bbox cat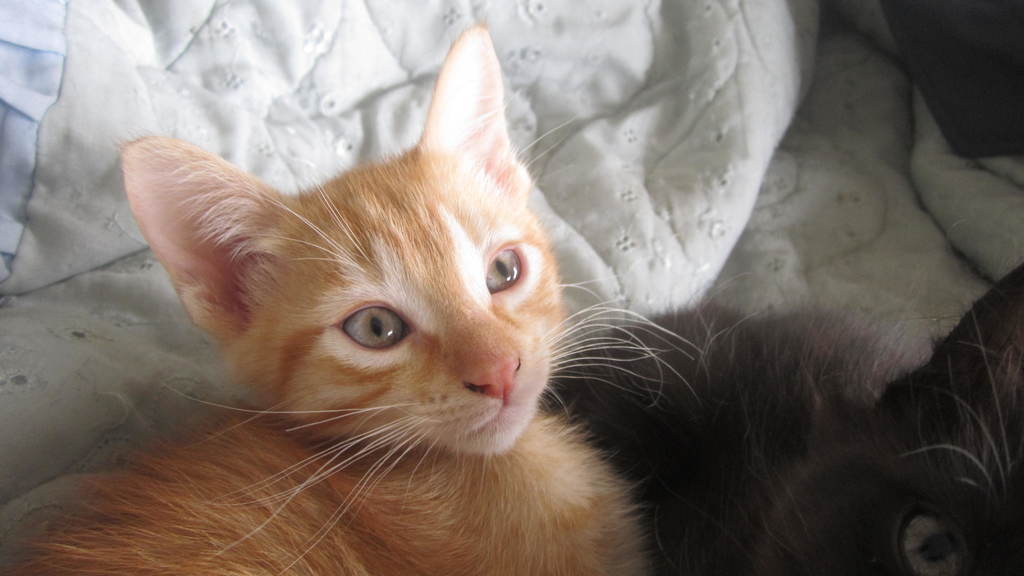
bbox(0, 20, 710, 575)
